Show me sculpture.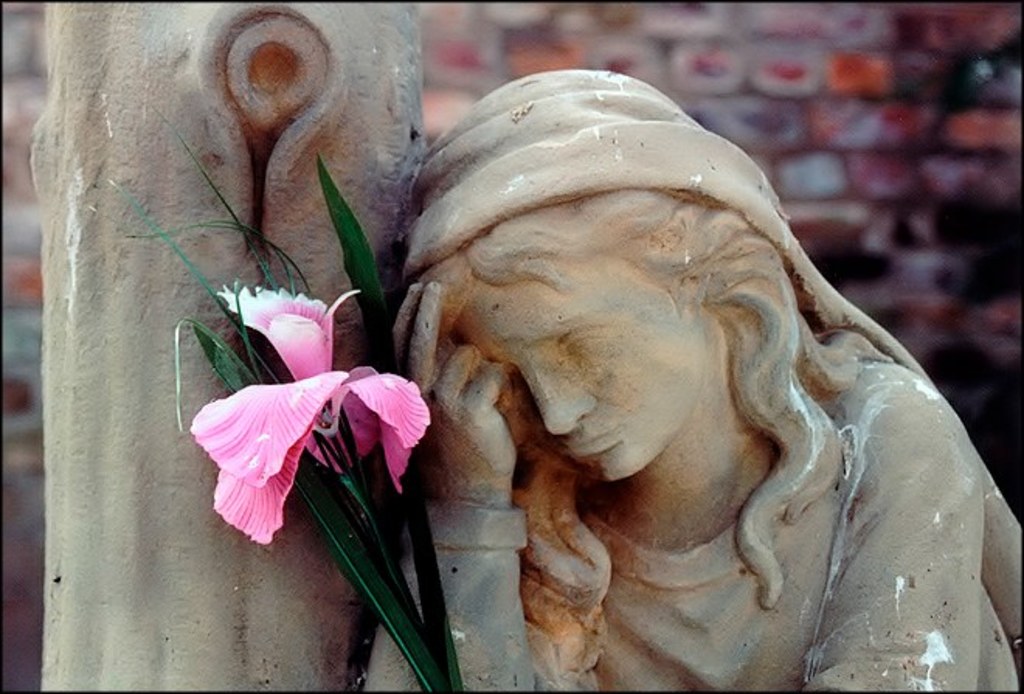
sculpture is here: (left=351, top=67, right=1022, bottom=692).
